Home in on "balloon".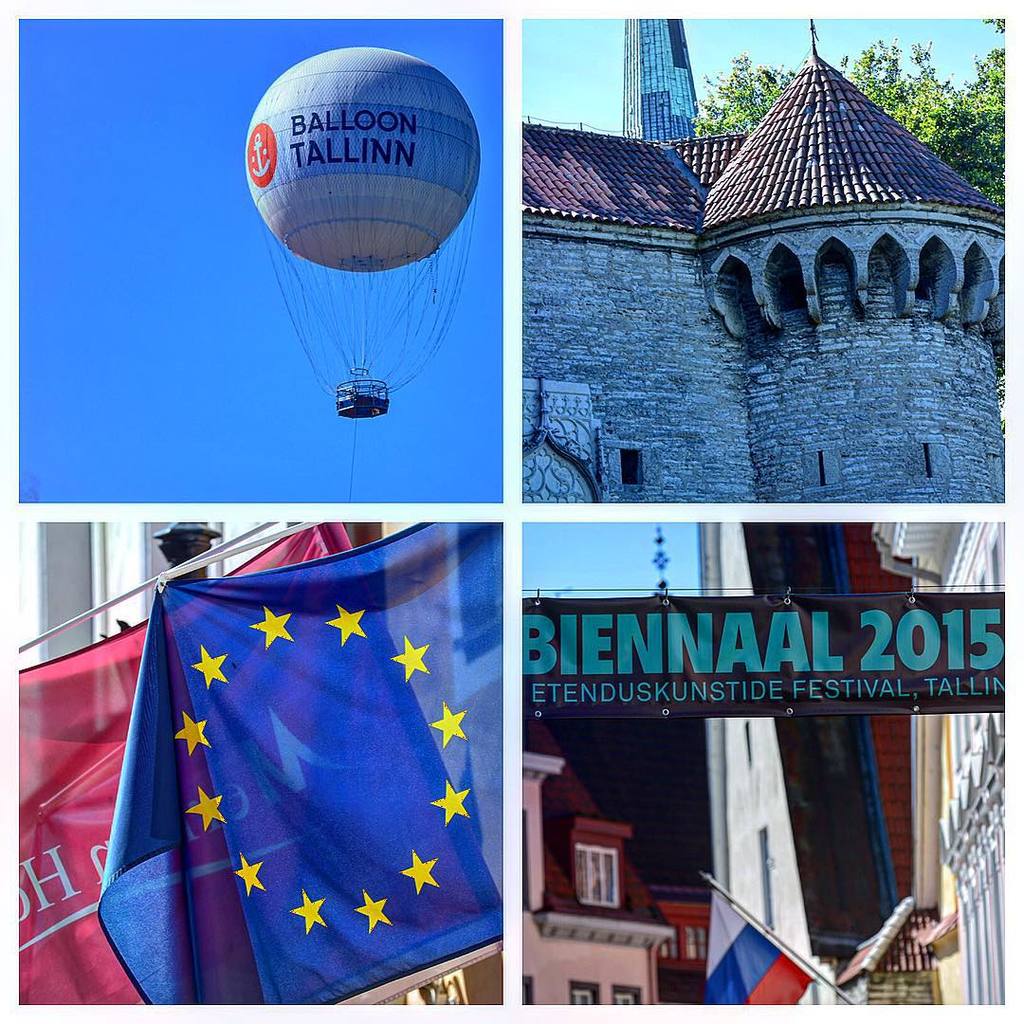
Homed in at box=[243, 43, 482, 276].
